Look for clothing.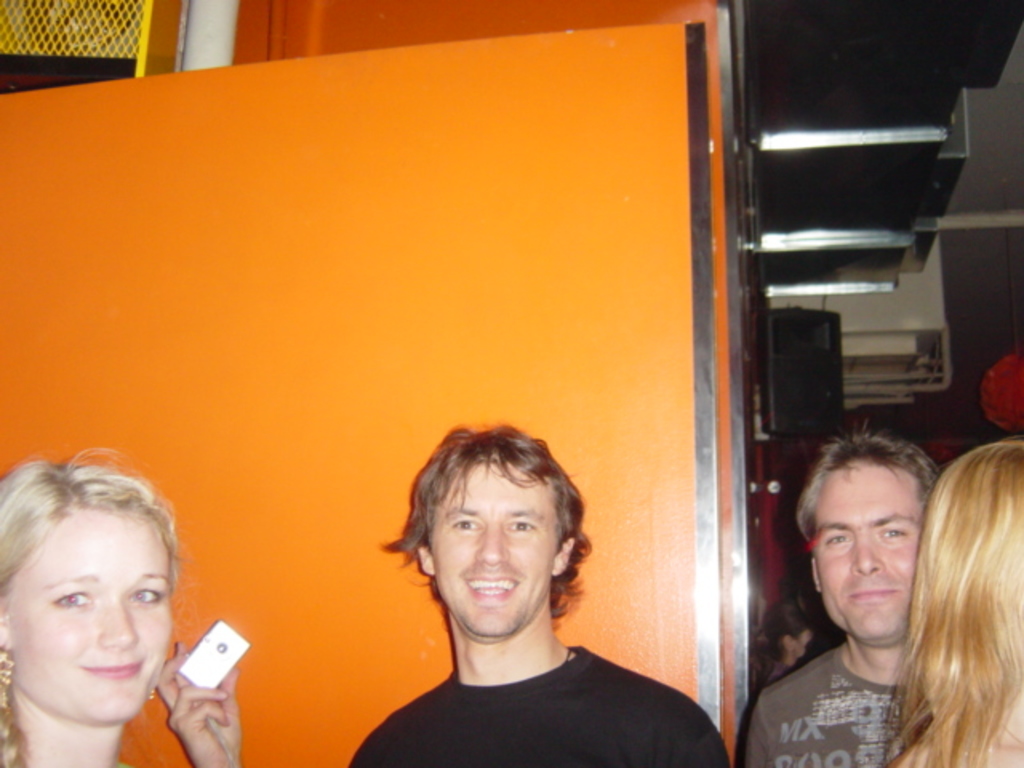
Found: (739,642,939,766).
